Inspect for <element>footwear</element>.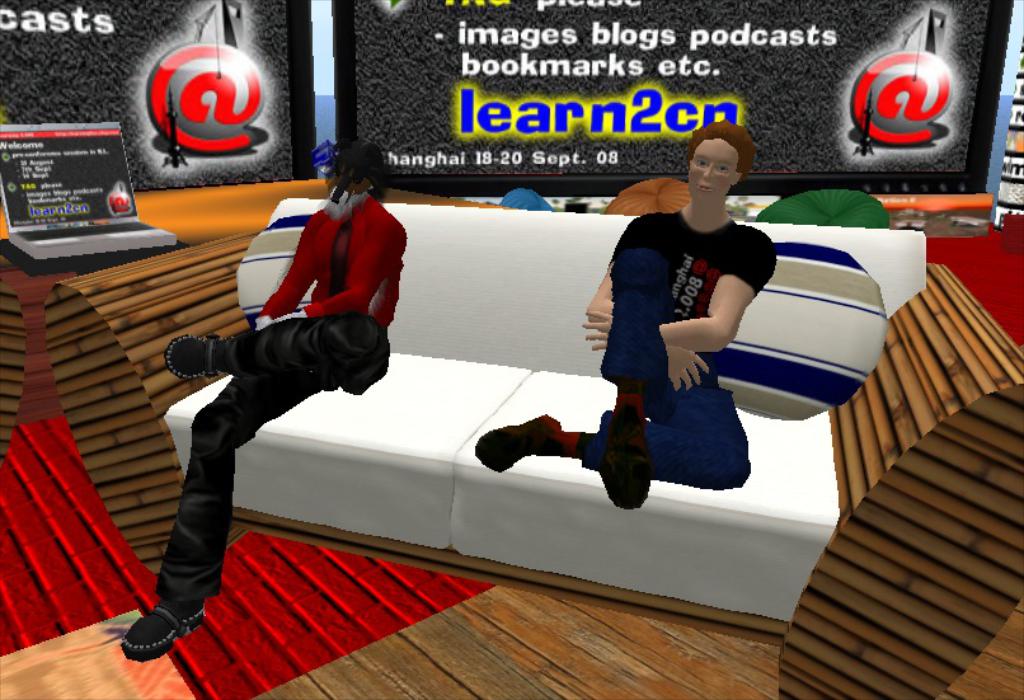
Inspection: box=[118, 602, 208, 663].
